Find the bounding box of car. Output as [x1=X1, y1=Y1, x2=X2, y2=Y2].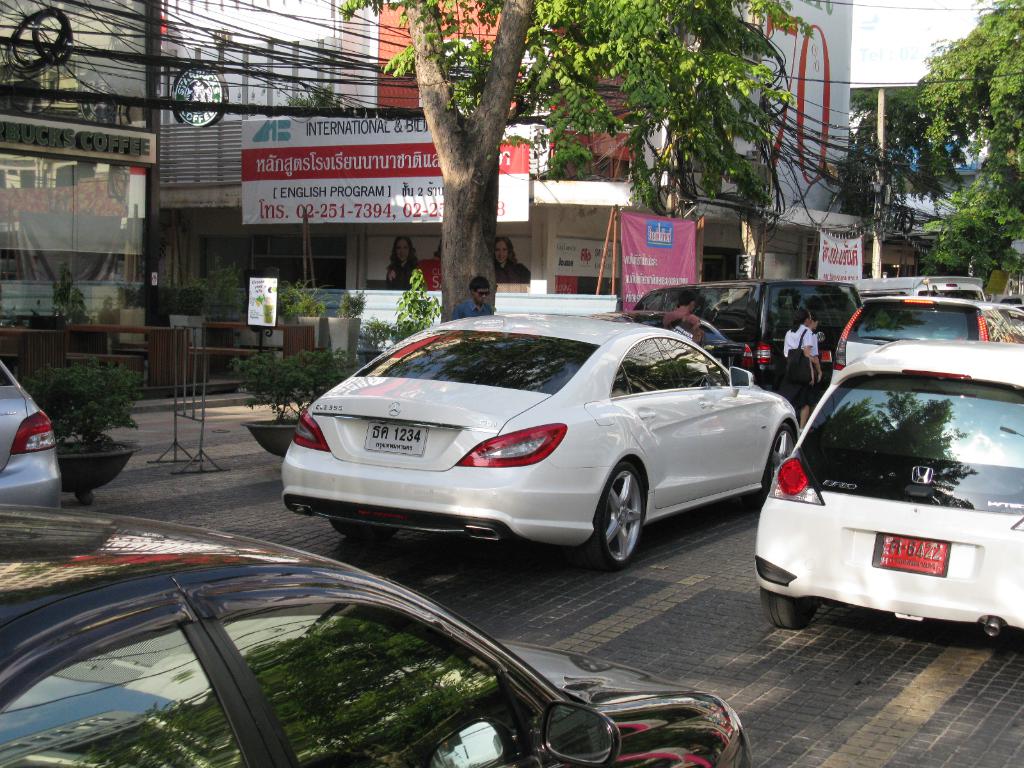
[x1=753, y1=335, x2=1023, y2=636].
